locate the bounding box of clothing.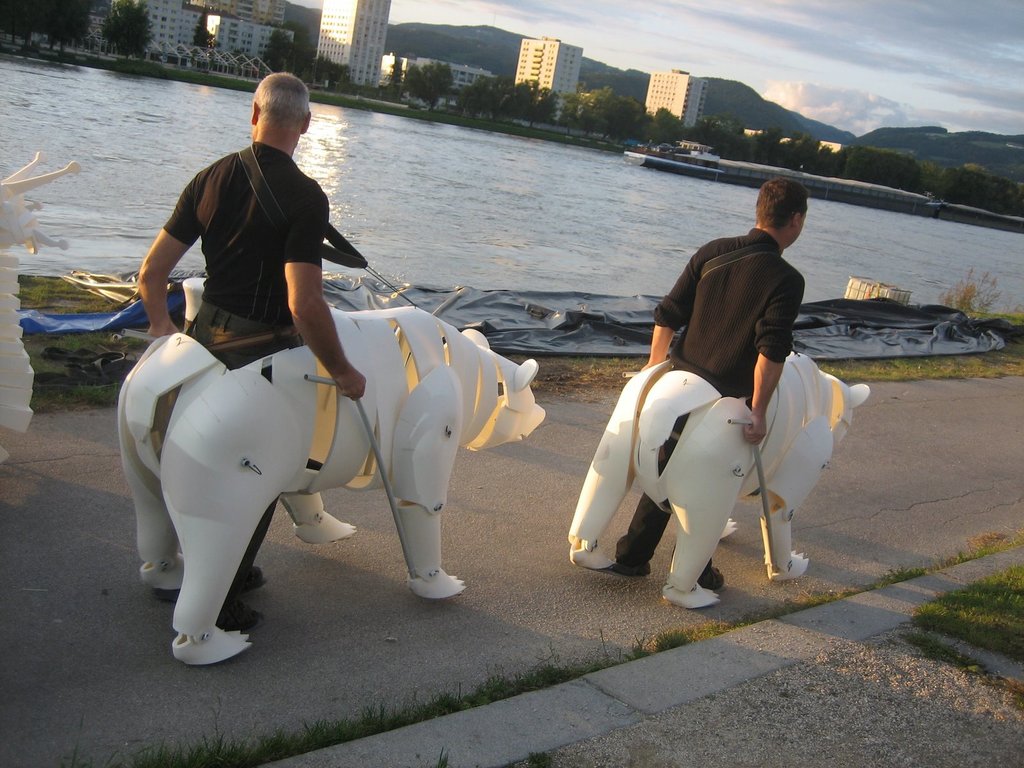
Bounding box: <bbox>163, 138, 323, 376</bbox>.
